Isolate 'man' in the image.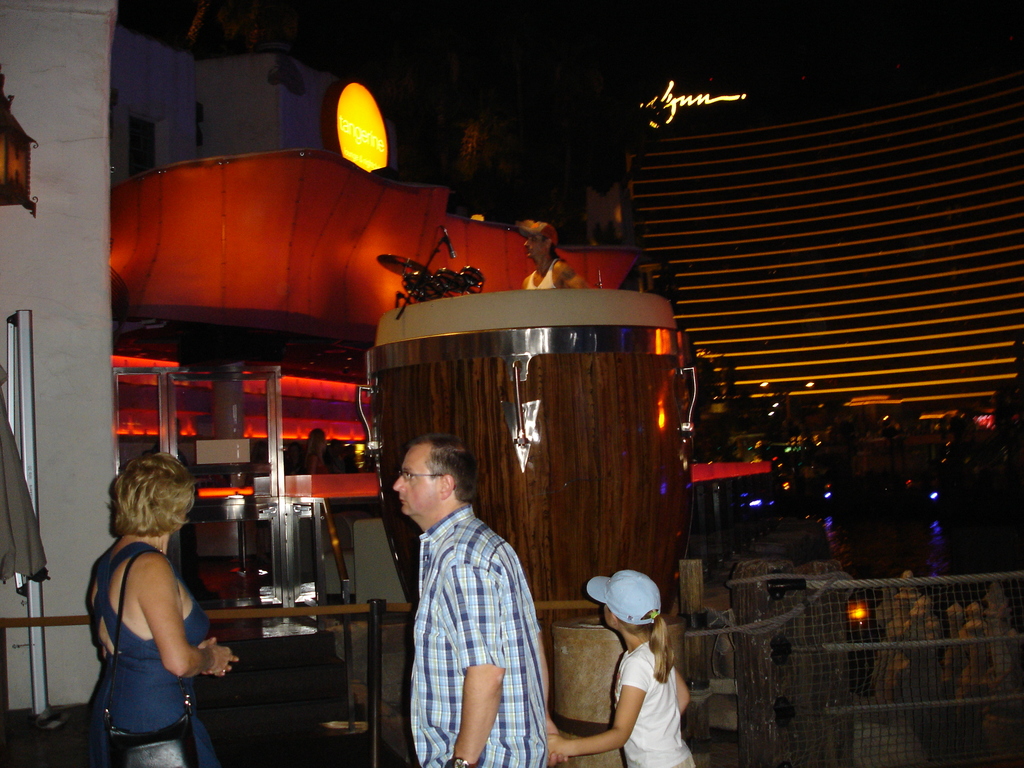
Isolated region: BBox(394, 438, 566, 767).
